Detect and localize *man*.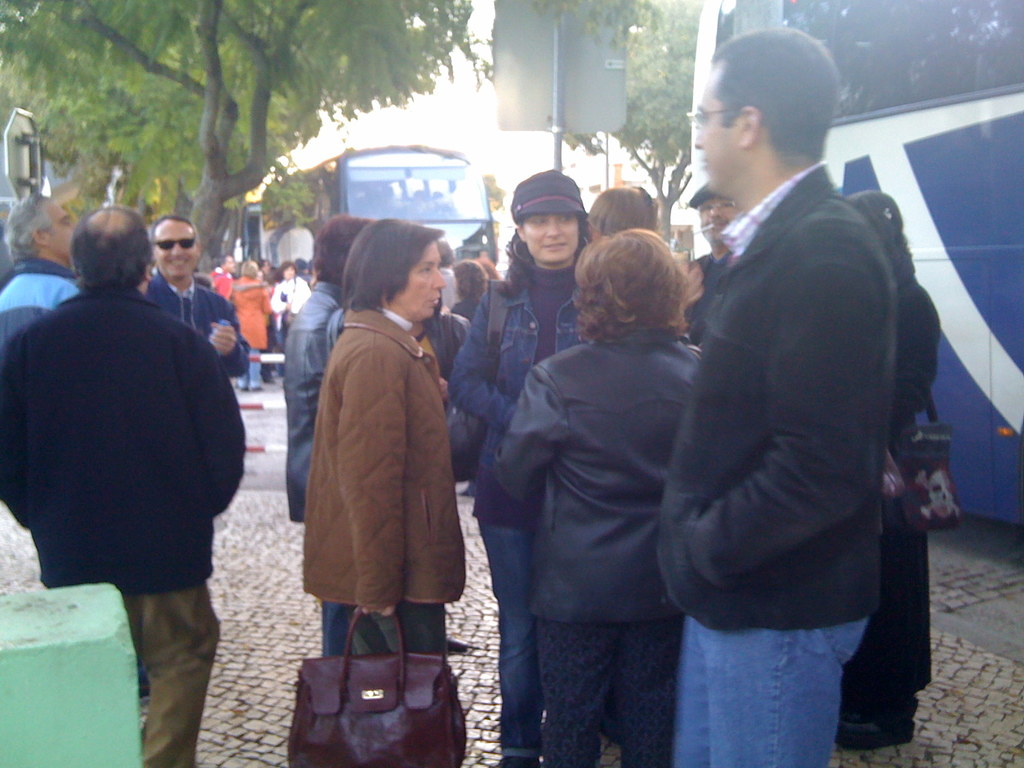
Localized at {"x1": 638, "y1": 22, "x2": 899, "y2": 767}.
